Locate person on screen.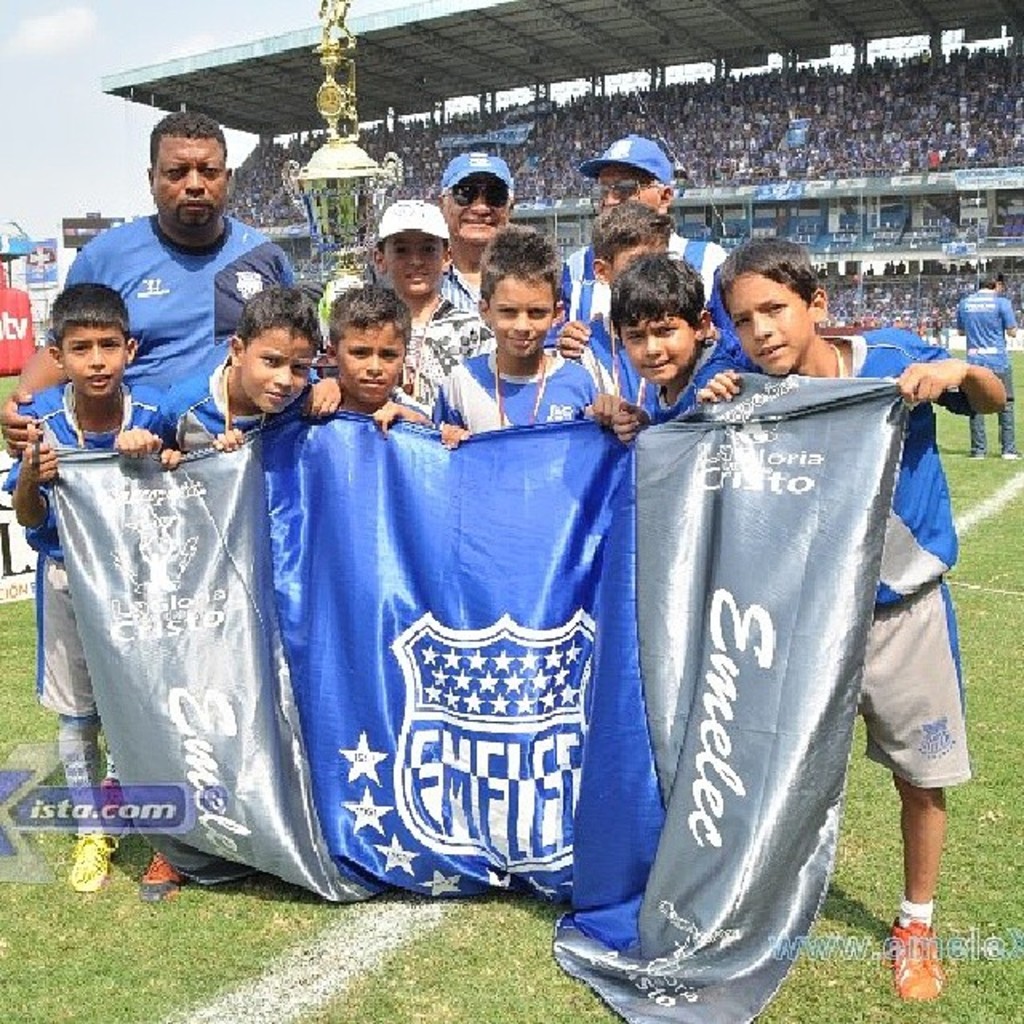
On screen at 698 230 1006 1006.
